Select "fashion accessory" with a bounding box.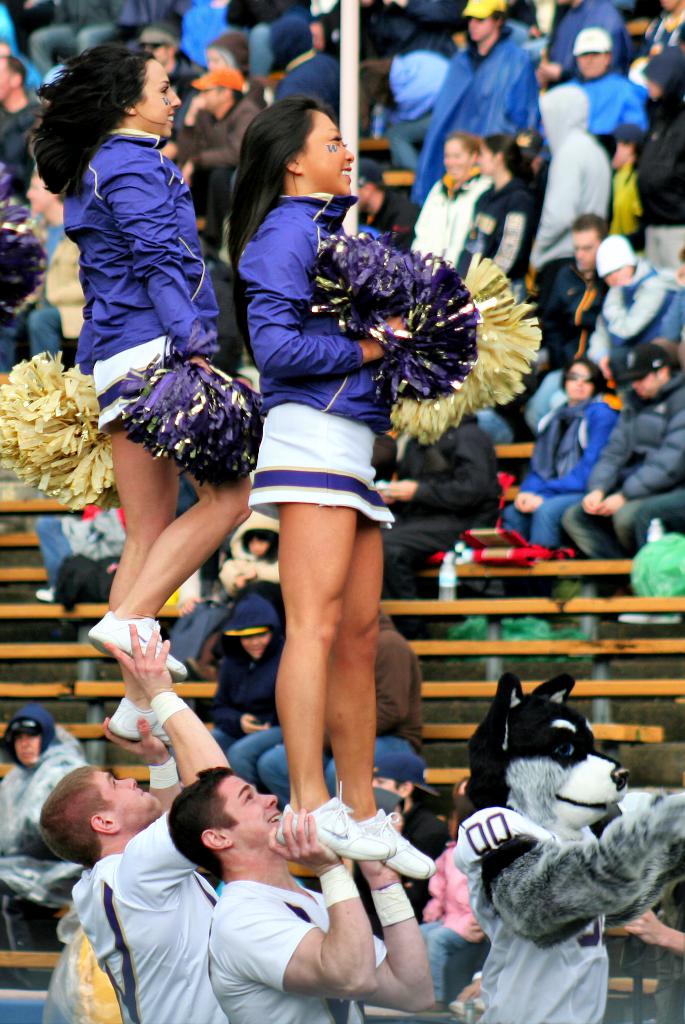
left=317, top=861, right=361, bottom=908.
